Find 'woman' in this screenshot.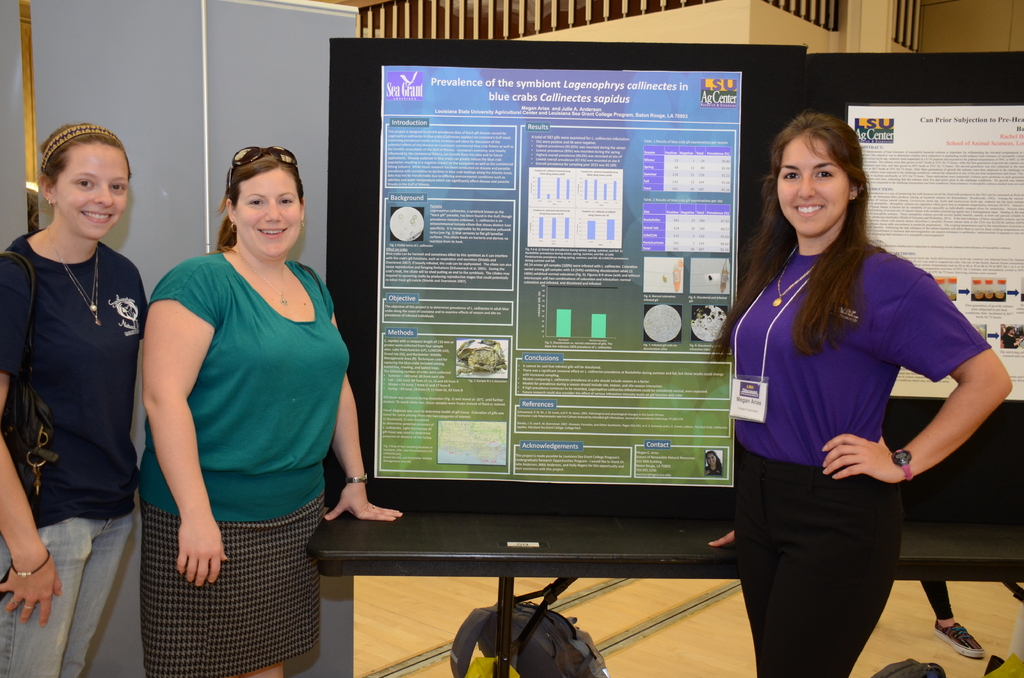
The bounding box for 'woman' is crop(718, 118, 972, 677).
